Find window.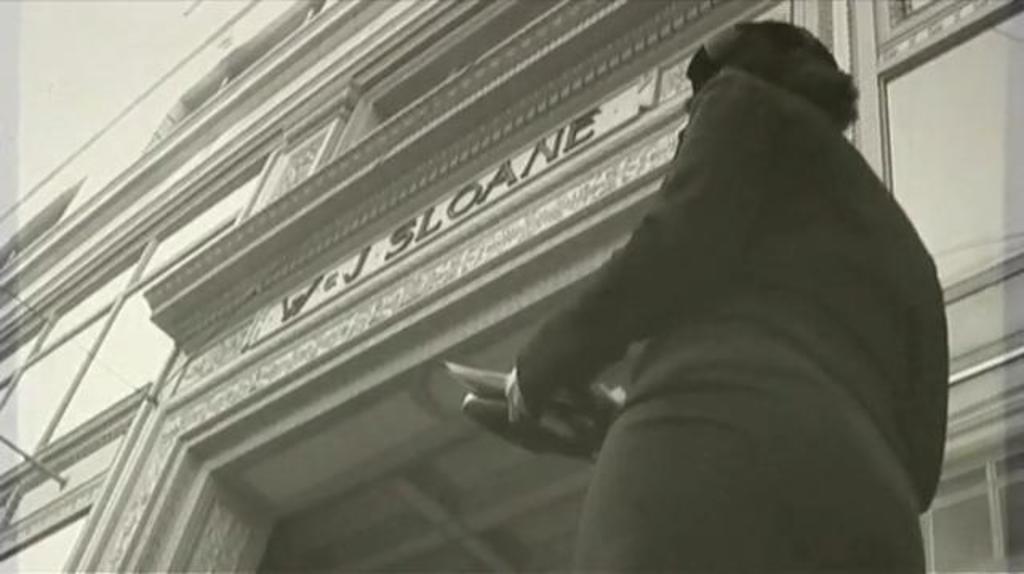
bbox(325, 0, 557, 163).
